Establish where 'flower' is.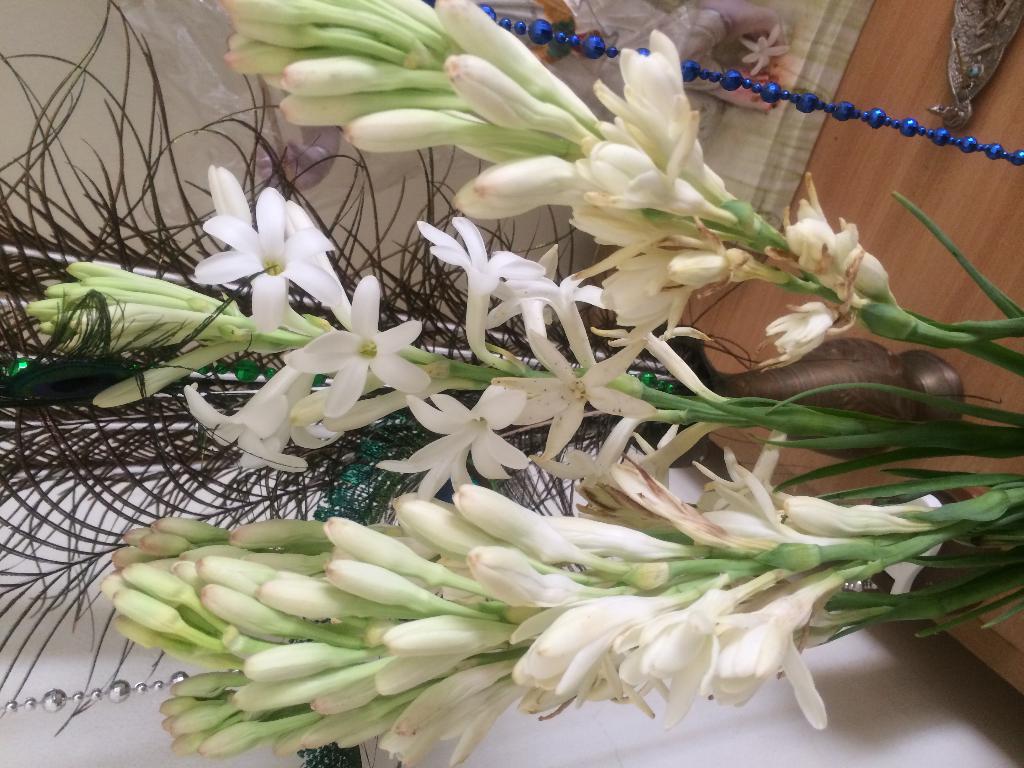
Established at 184:355:312:474.
